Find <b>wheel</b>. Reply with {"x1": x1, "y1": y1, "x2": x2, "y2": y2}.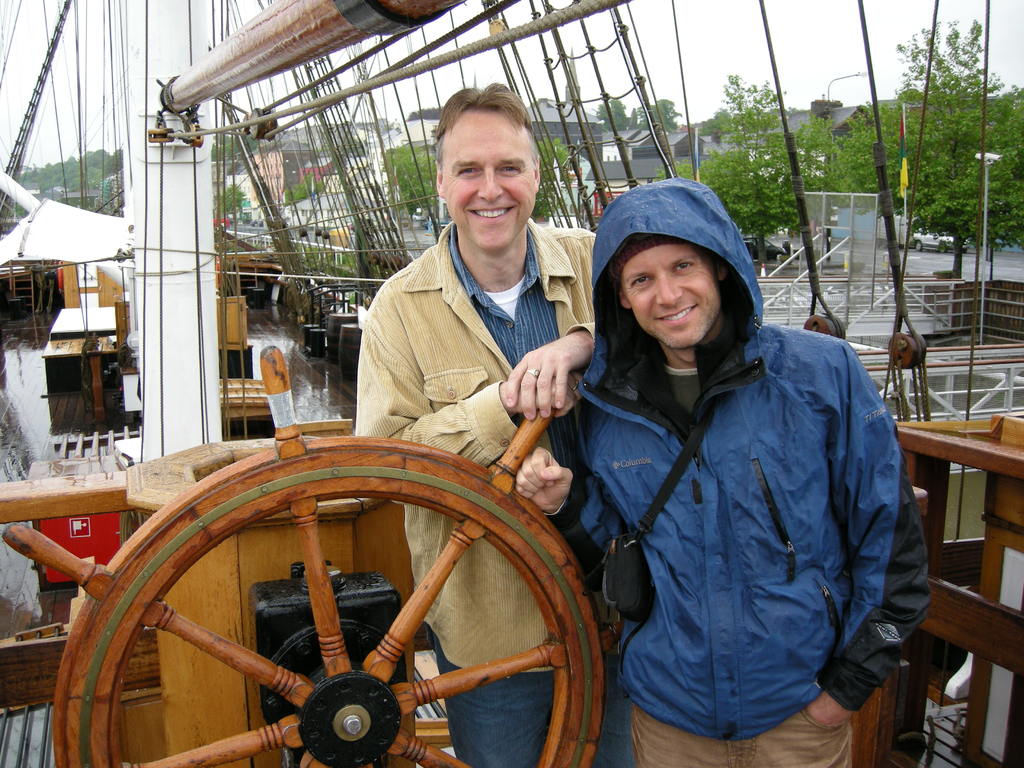
{"x1": 939, "y1": 241, "x2": 947, "y2": 253}.
